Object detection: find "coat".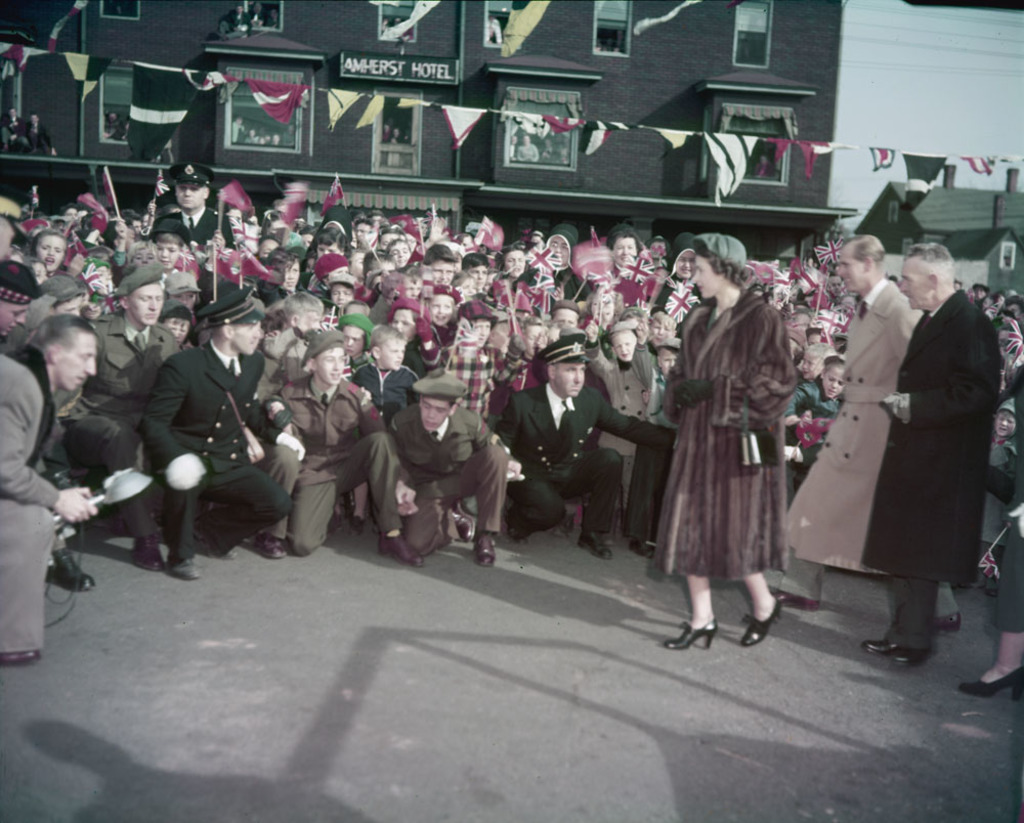
{"x1": 379, "y1": 391, "x2": 489, "y2": 501}.
